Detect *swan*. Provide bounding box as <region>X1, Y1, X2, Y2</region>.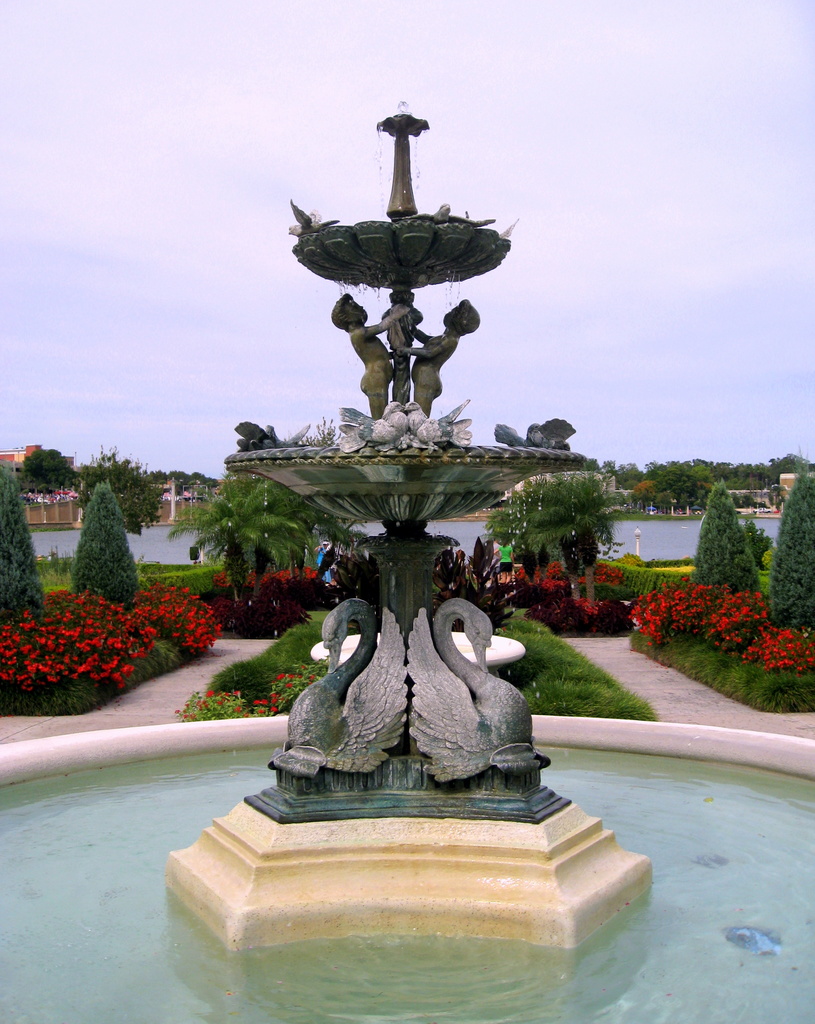
<region>400, 592, 536, 781</region>.
